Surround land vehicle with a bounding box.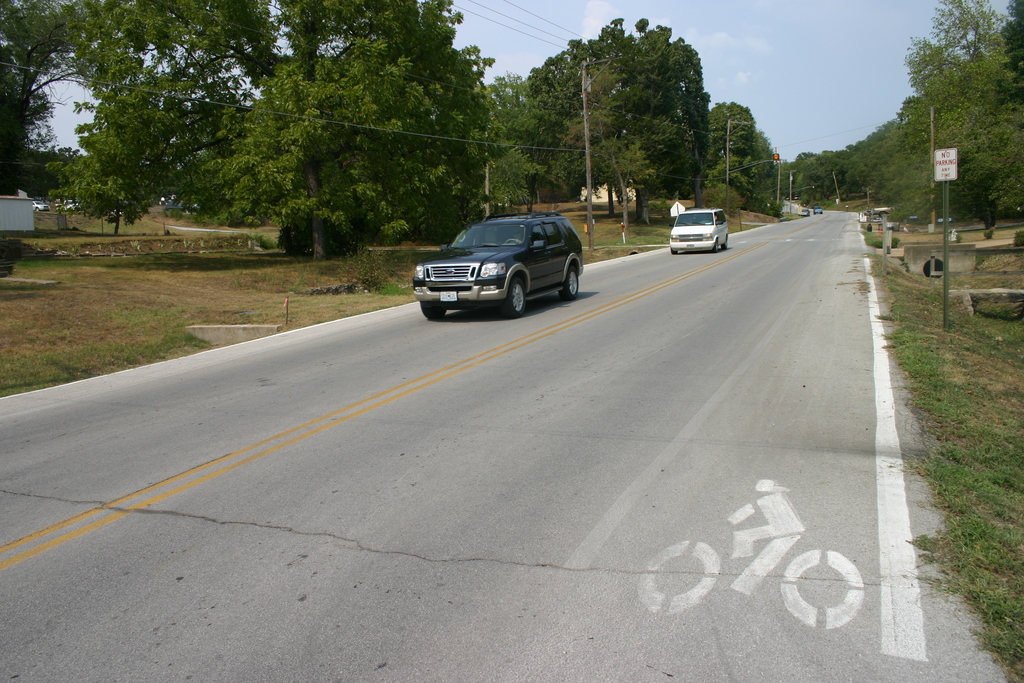
x1=410 y1=199 x2=595 y2=318.
